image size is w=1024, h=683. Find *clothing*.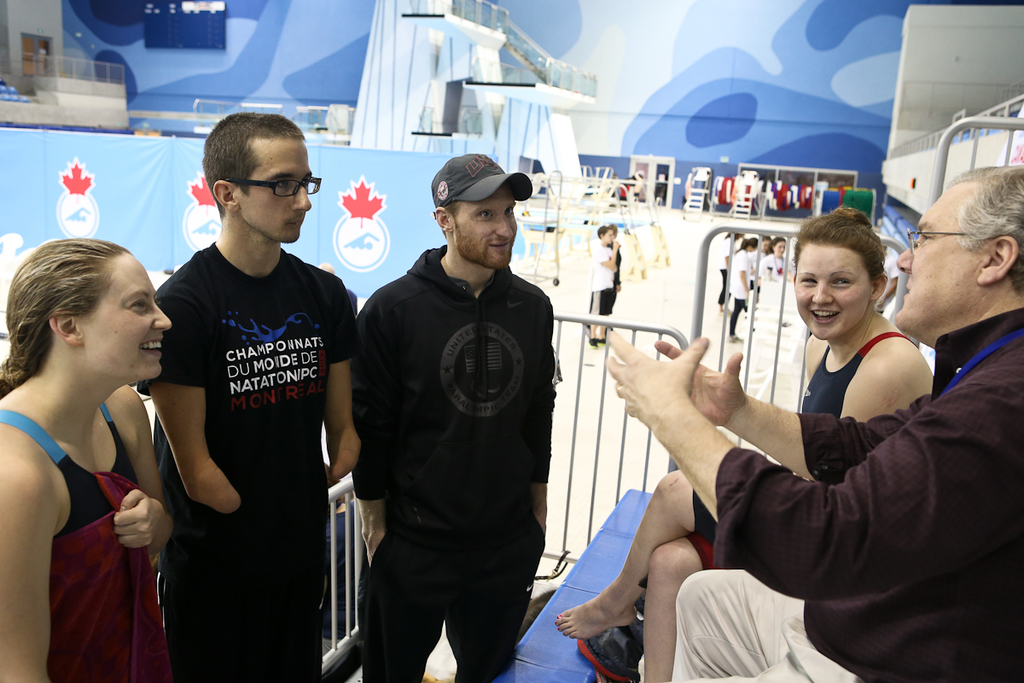
crop(0, 406, 131, 542).
